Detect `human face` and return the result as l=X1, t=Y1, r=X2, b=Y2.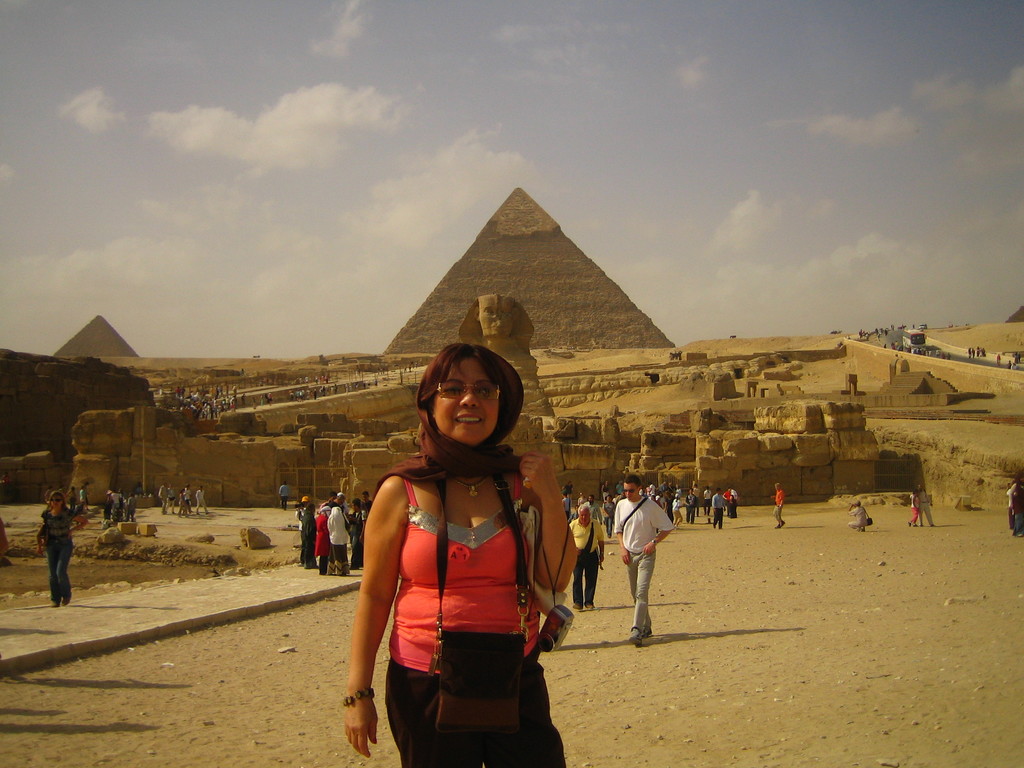
l=579, t=508, r=595, b=529.
